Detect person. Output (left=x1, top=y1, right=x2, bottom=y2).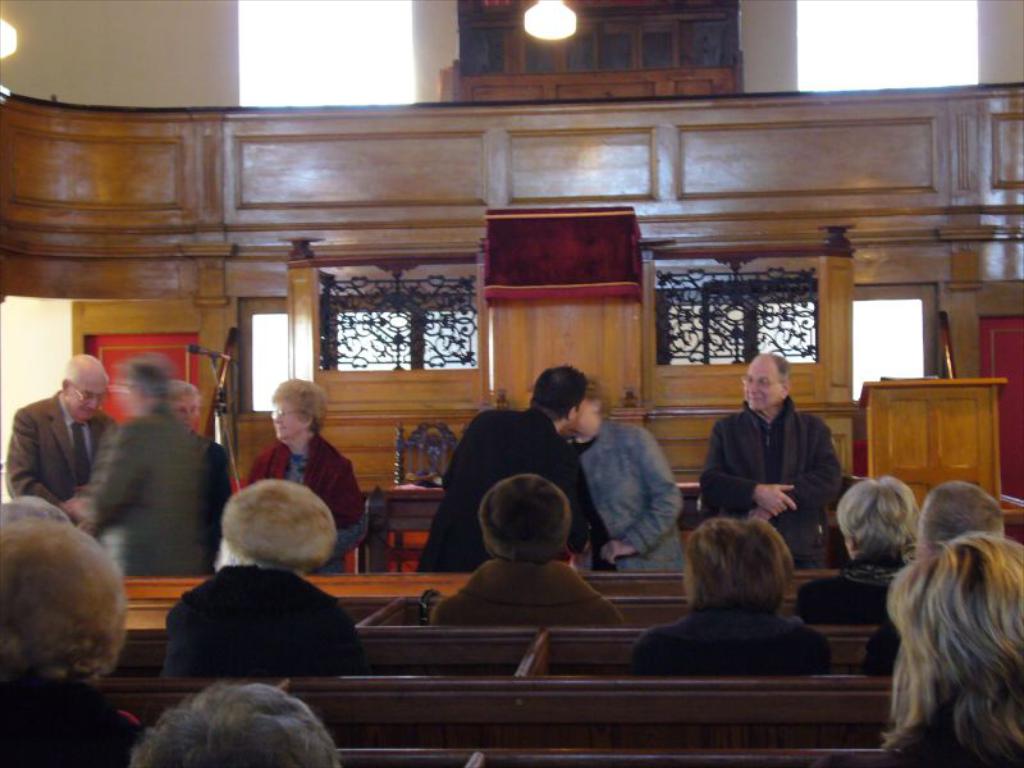
(left=0, top=521, right=146, bottom=767).
